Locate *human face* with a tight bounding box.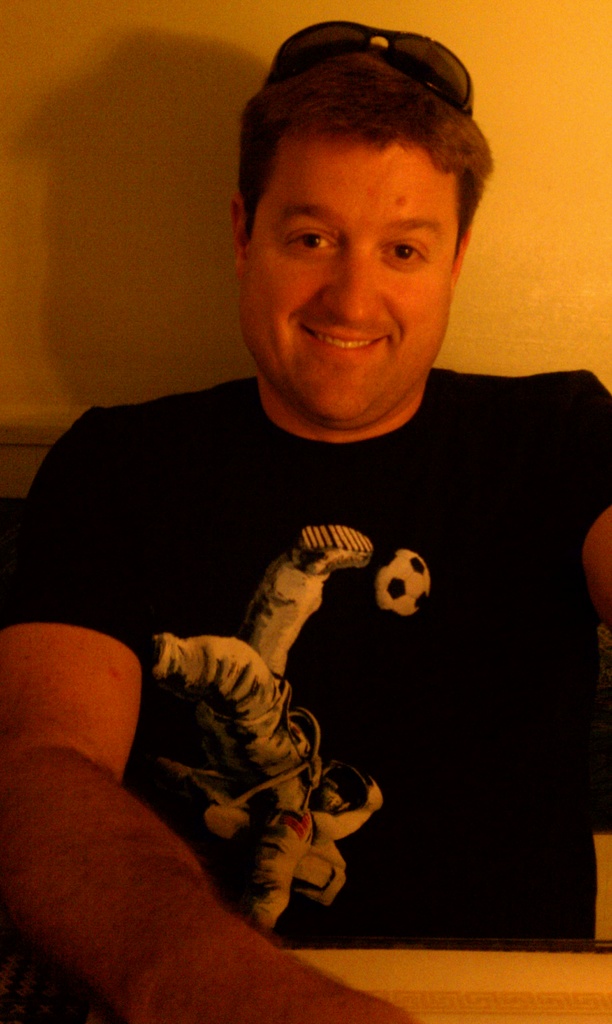
(247,138,464,418).
